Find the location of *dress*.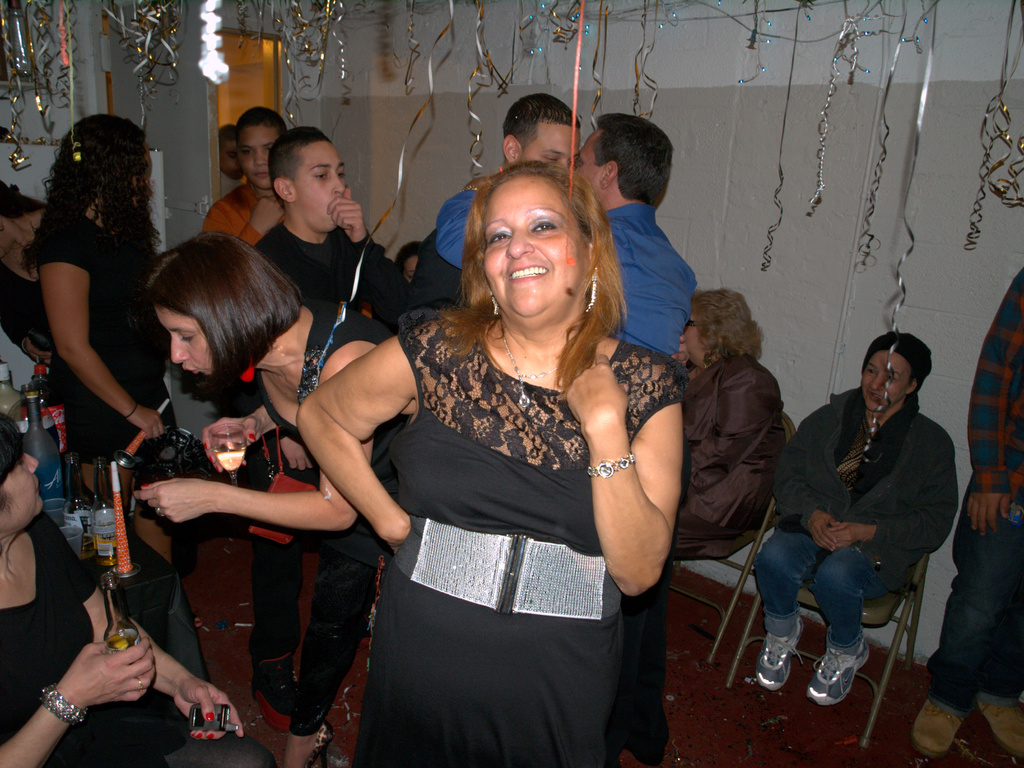
Location: BBox(355, 307, 687, 767).
